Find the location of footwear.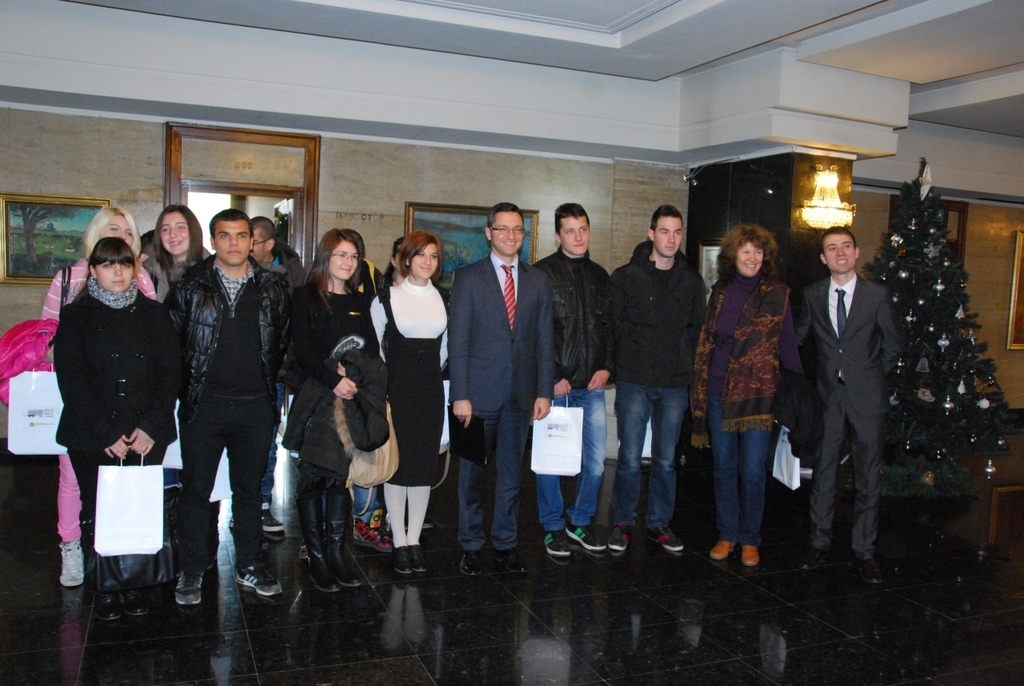
Location: [x1=326, y1=526, x2=364, y2=583].
